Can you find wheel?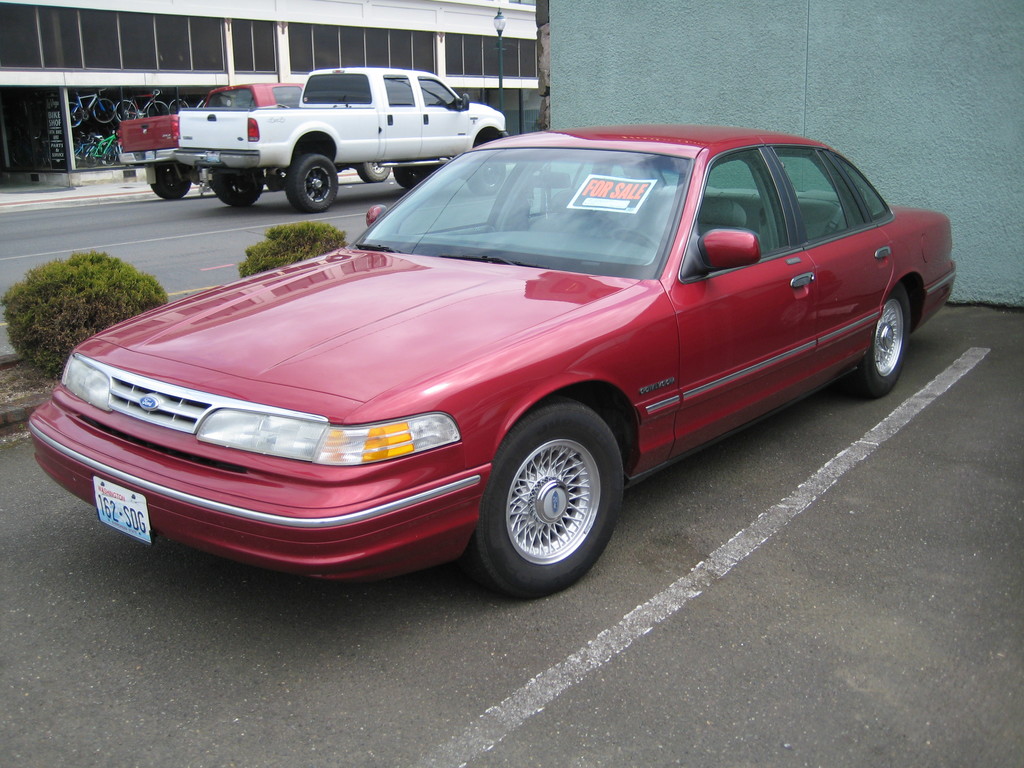
Yes, bounding box: region(358, 162, 390, 182).
